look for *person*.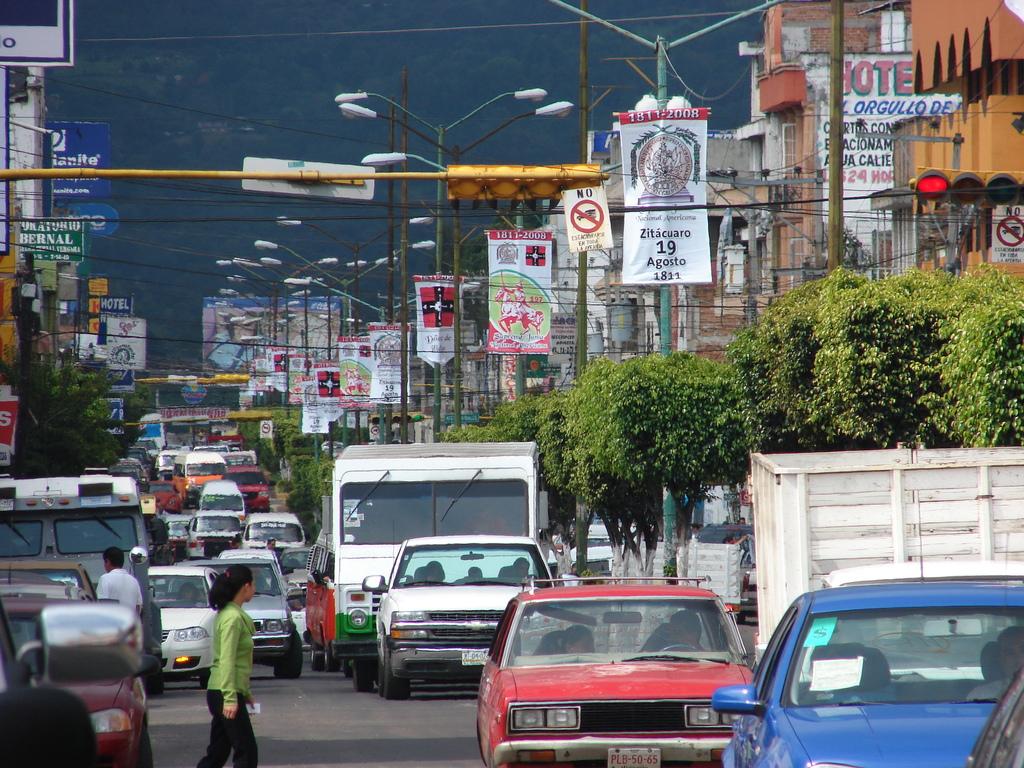
Found: <bbox>970, 622, 1020, 698</bbox>.
